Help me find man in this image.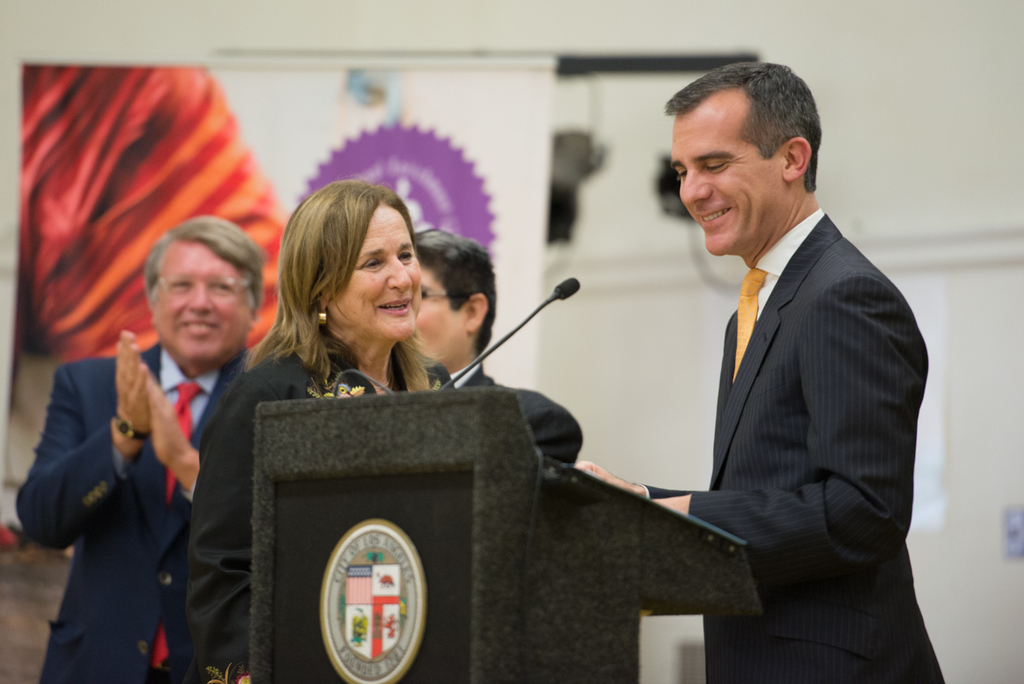
Found it: (618, 63, 937, 668).
